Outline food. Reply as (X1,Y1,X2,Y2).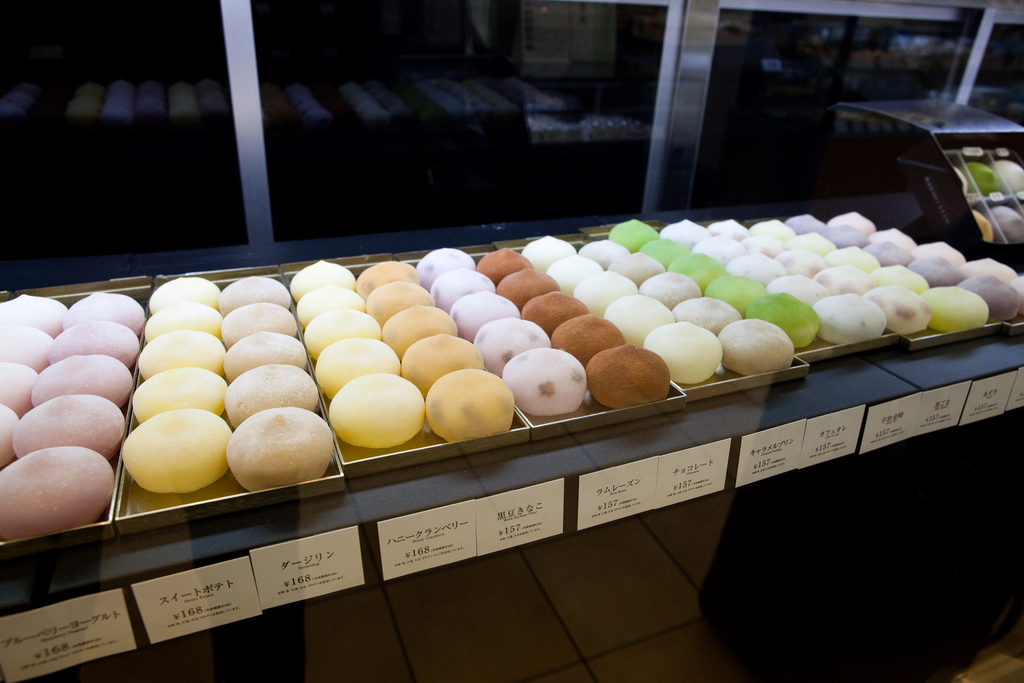
(120,404,230,495).
